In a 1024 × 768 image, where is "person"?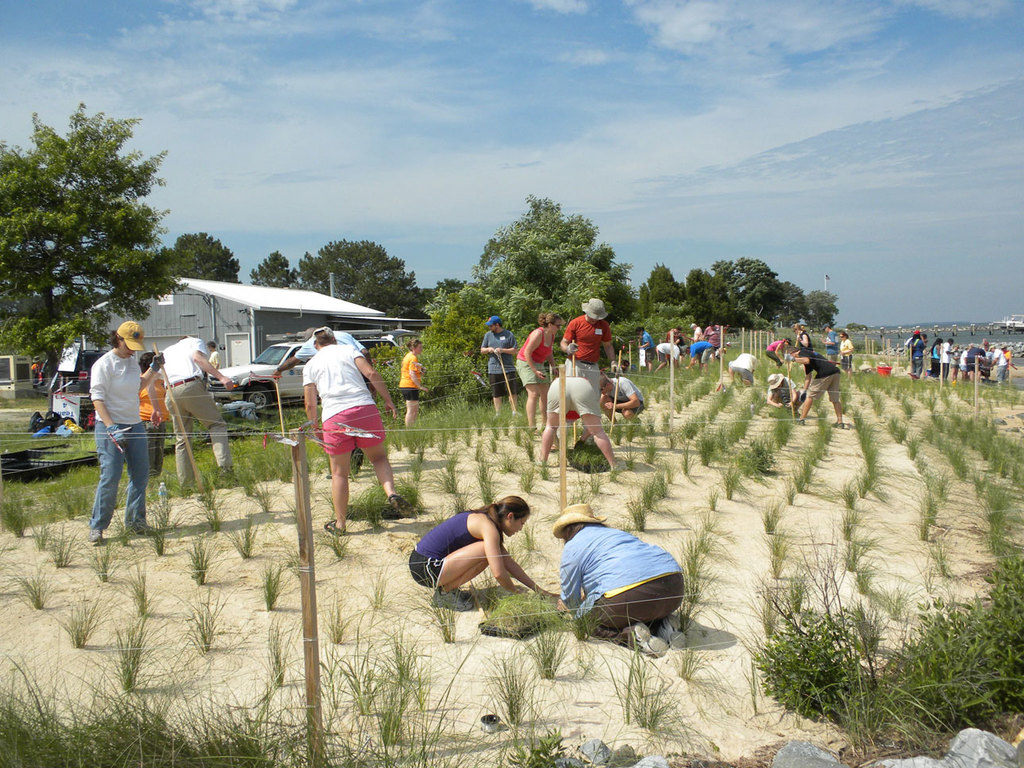
769/339/795/370.
